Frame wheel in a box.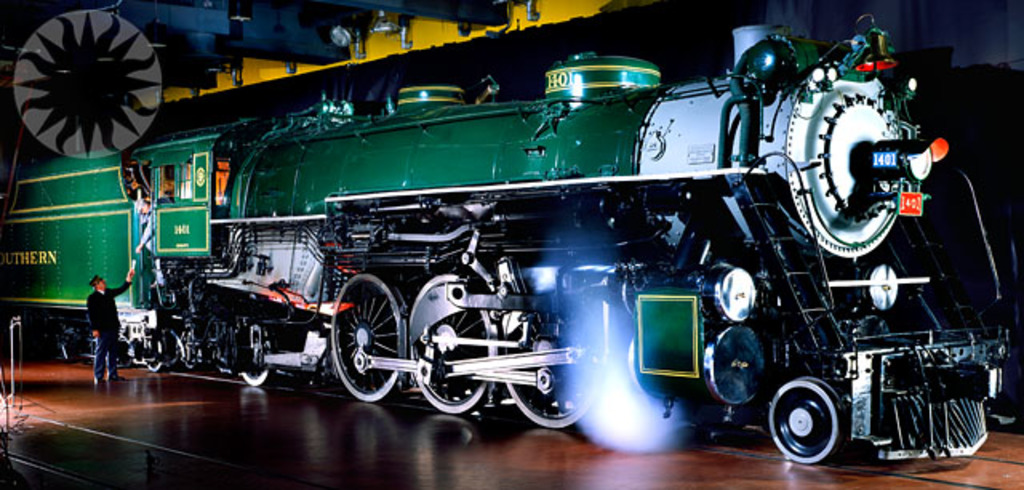
402/267/493/420.
